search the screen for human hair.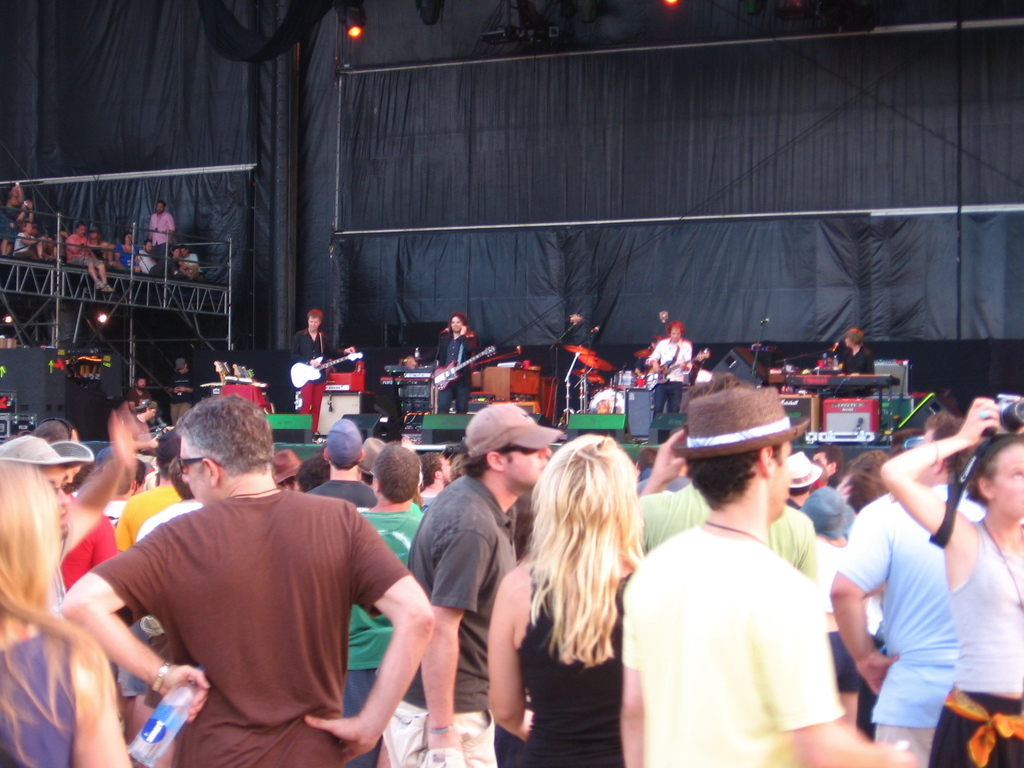
Found at (left=376, top=444, right=424, bottom=500).
